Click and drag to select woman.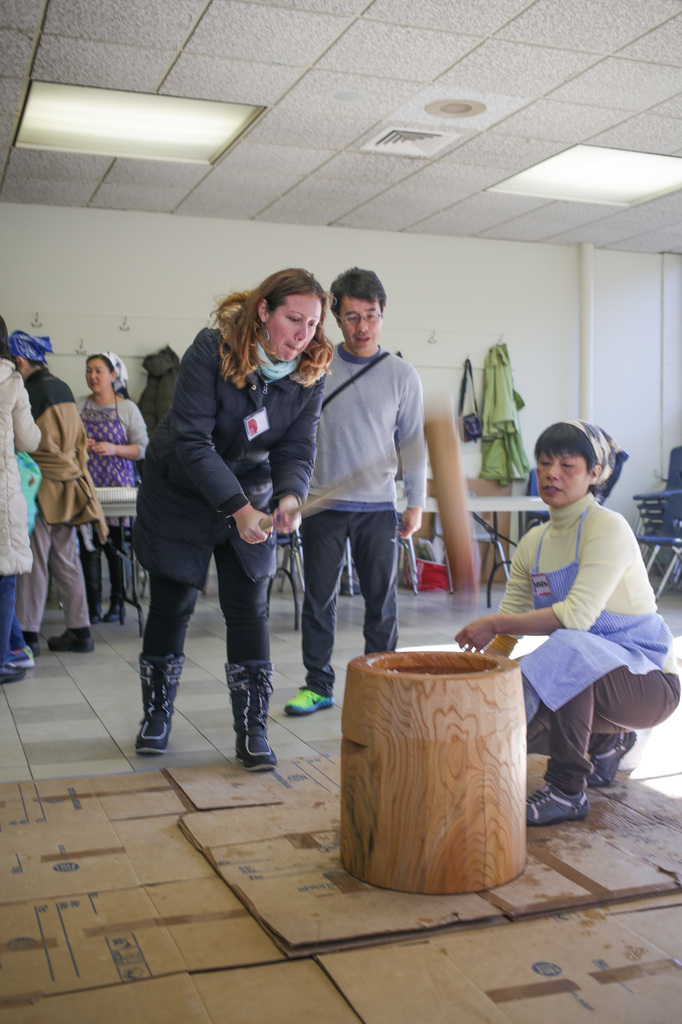
Selection: 117:261:321:783.
